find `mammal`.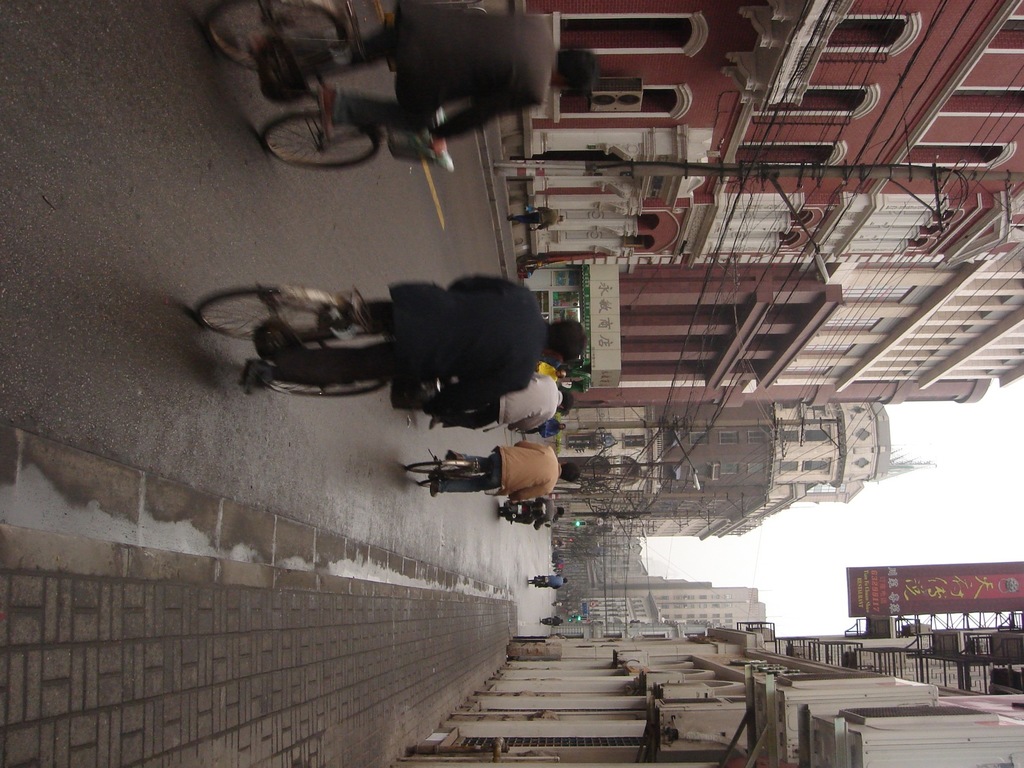
bbox=[182, 271, 588, 427].
